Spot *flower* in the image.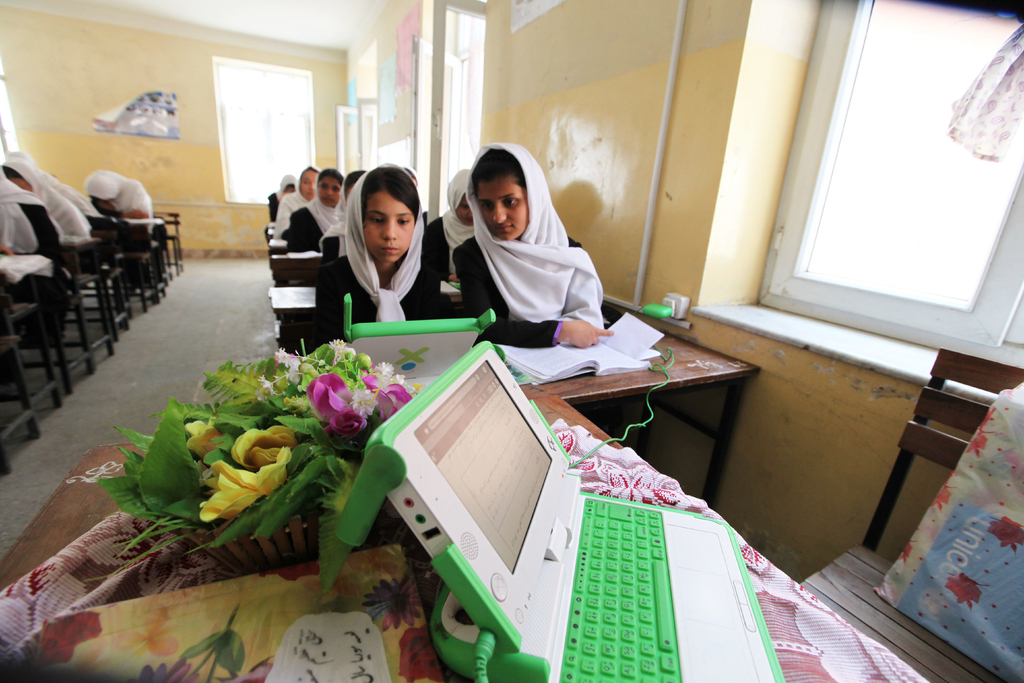
*flower* found at box(183, 418, 221, 460).
